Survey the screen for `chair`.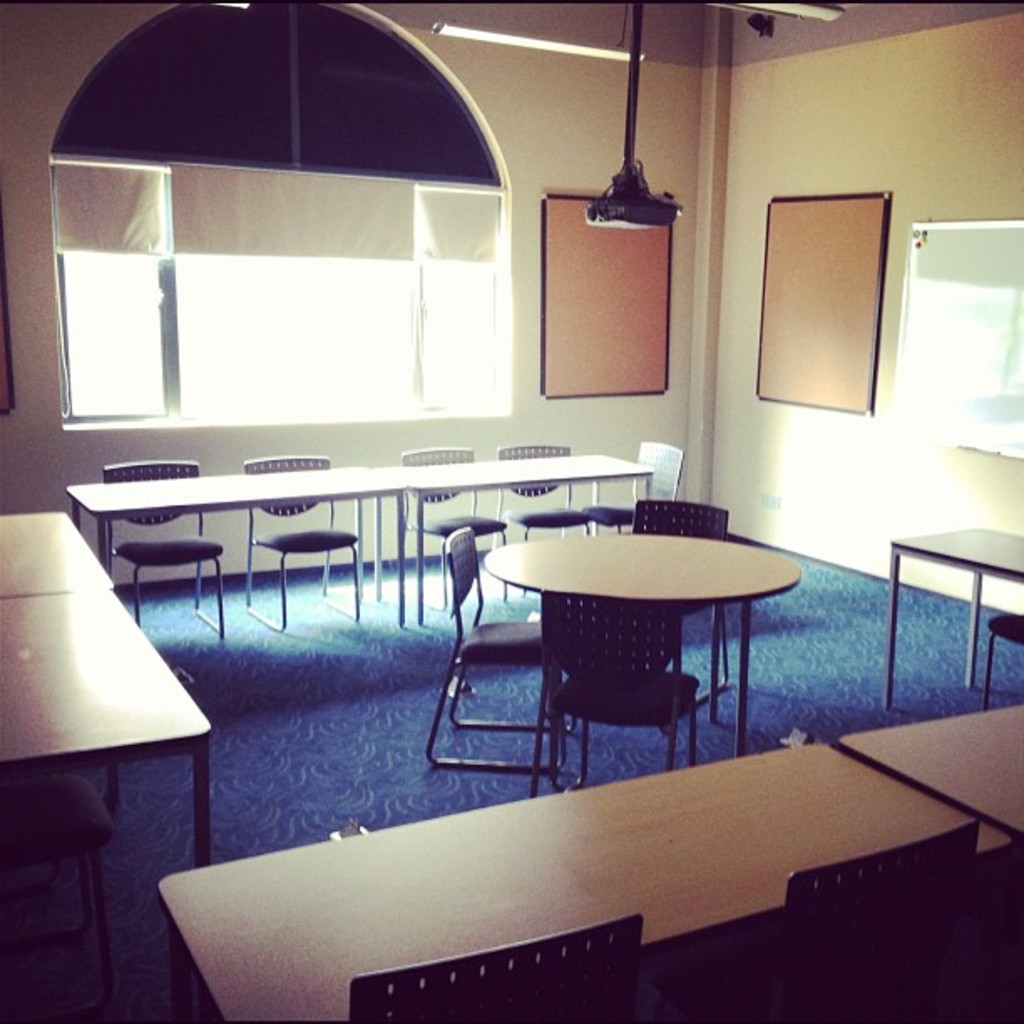
Survey found: bbox(90, 453, 233, 624).
